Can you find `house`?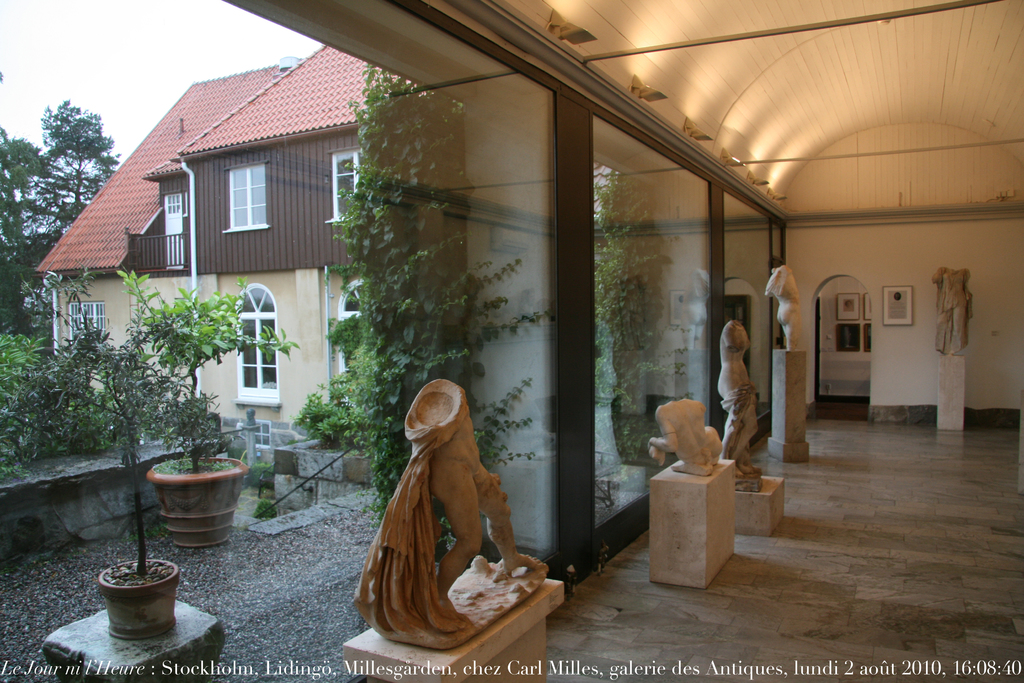
Yes, bounding box: (left=25, top=0, right=1023, bottom=682).
